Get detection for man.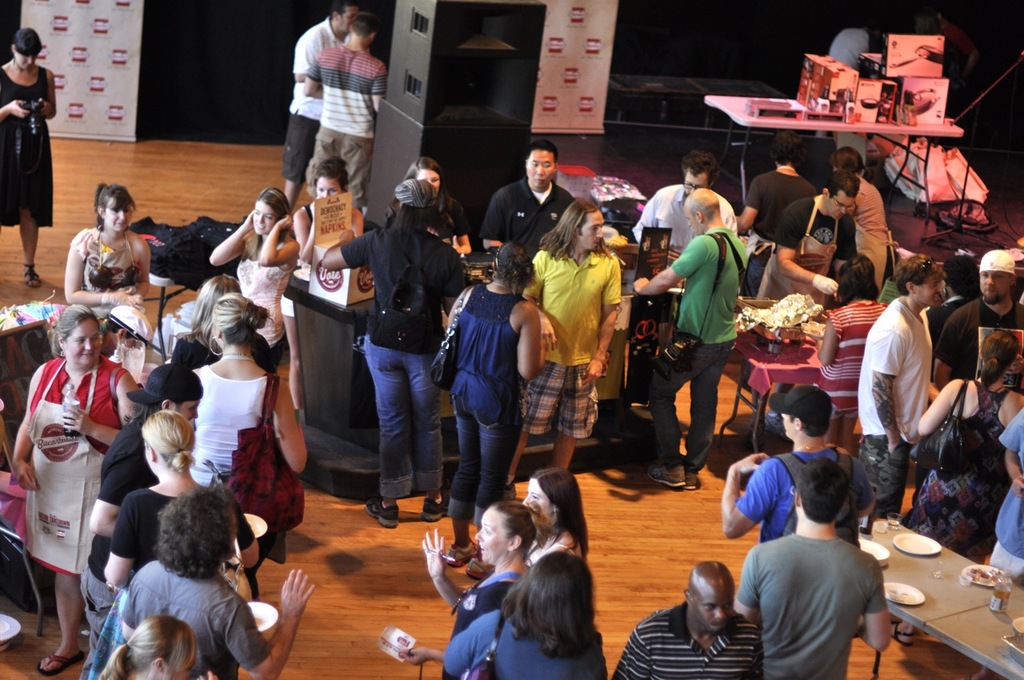
Detection: select_region(856, 256, 942, 519).
